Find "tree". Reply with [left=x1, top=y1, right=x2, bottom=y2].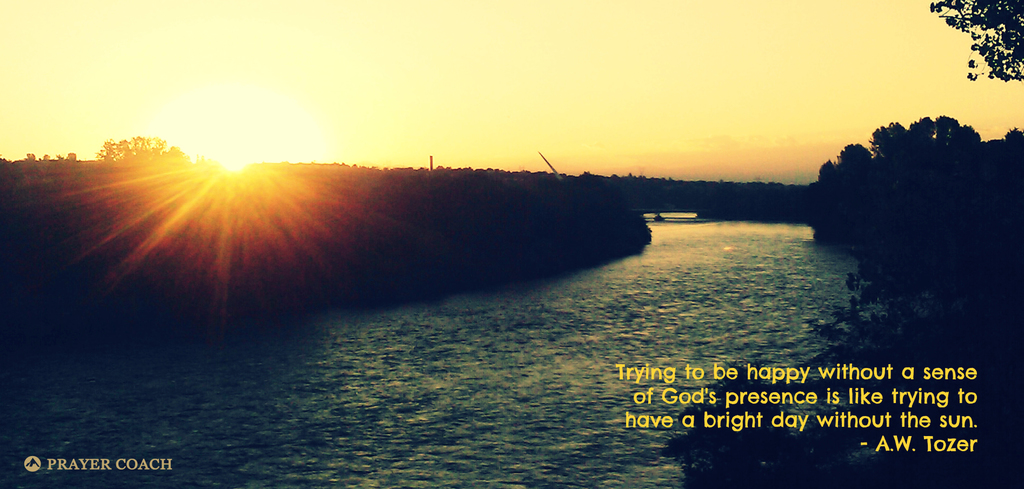
[left=980, top=129, right=1023, bottom=217].
